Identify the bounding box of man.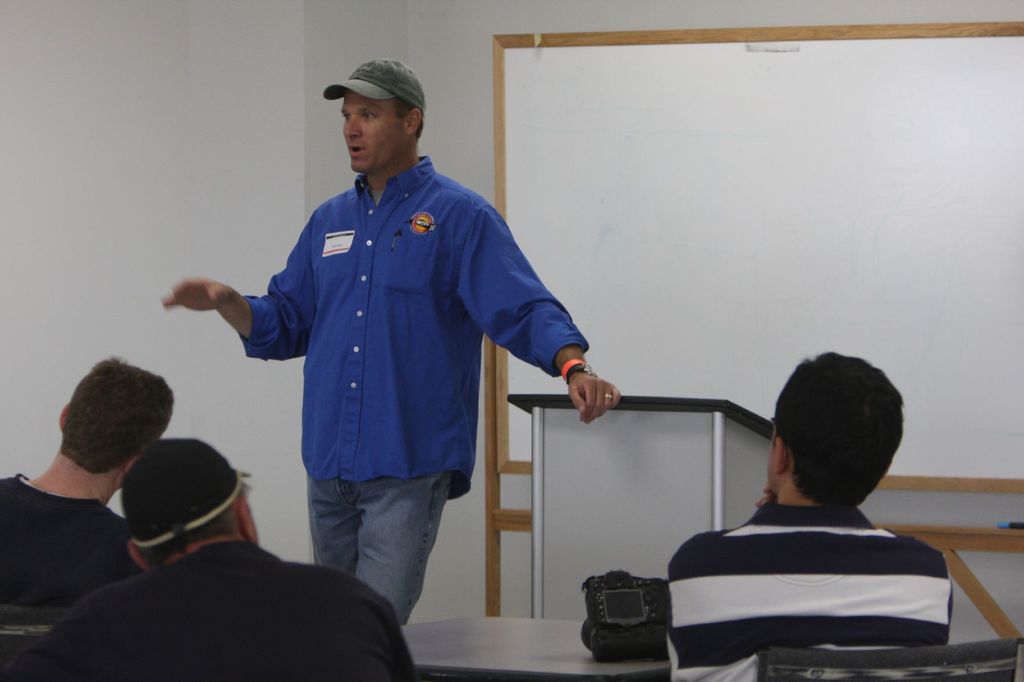
(left=639, top=358, right=968, bottom=672).
